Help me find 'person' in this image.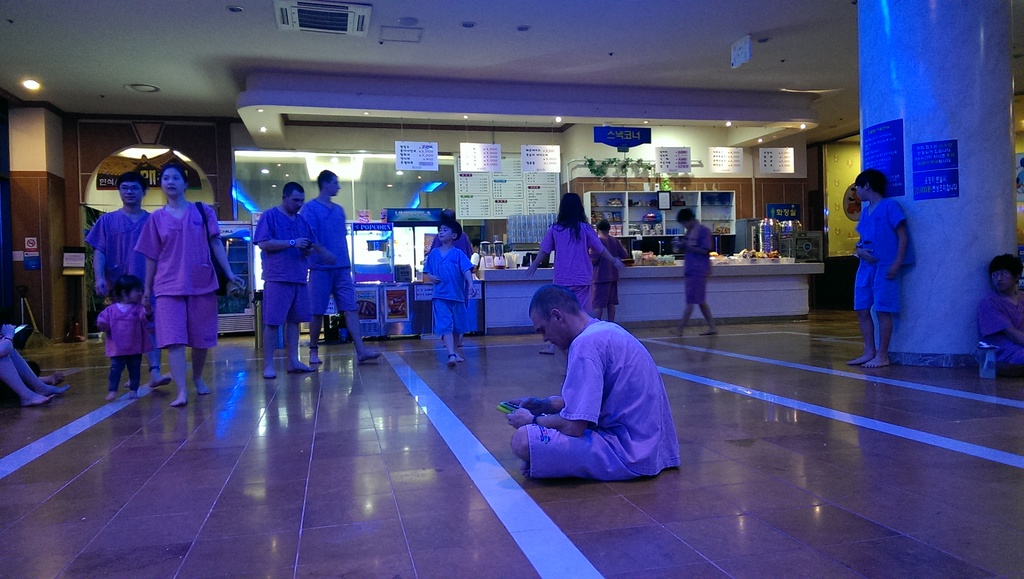
Found it: select_region(588, 216, 628, 320).
